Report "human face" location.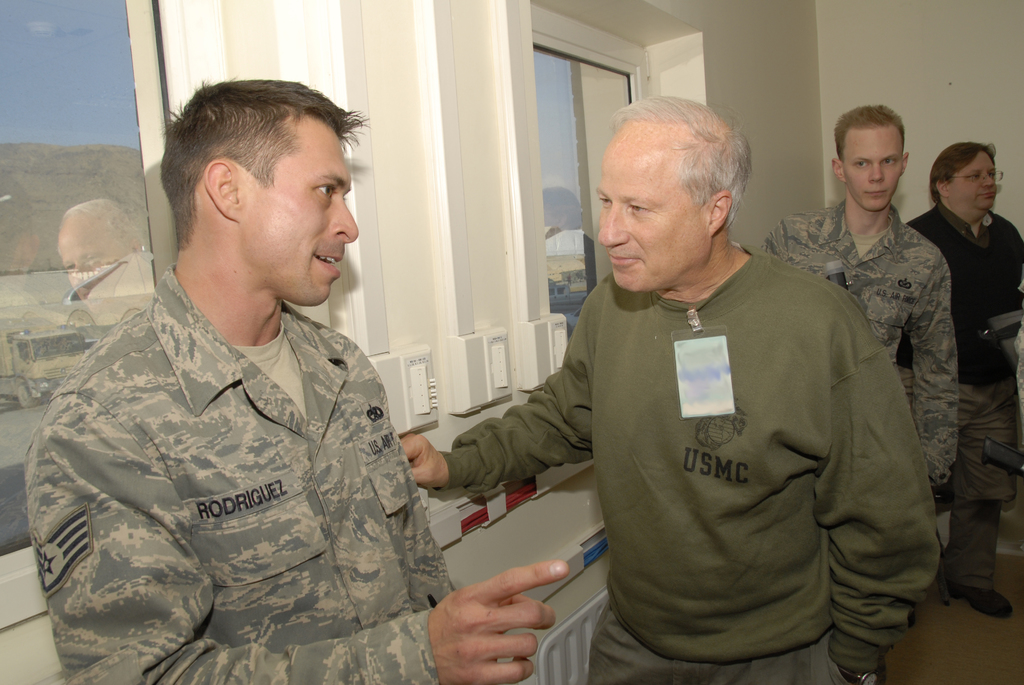
Report: bbox=(596, 148, 707, 303).
